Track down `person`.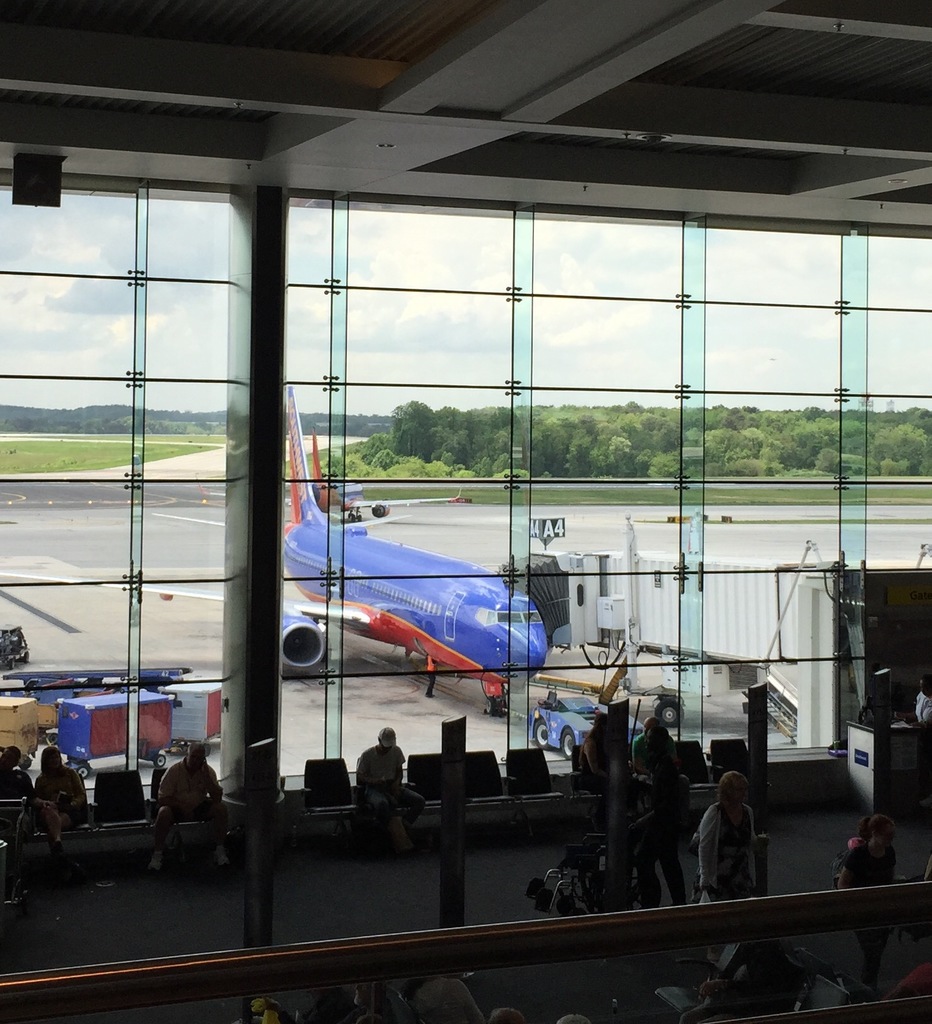
Tracked to 842 819 895 982.
